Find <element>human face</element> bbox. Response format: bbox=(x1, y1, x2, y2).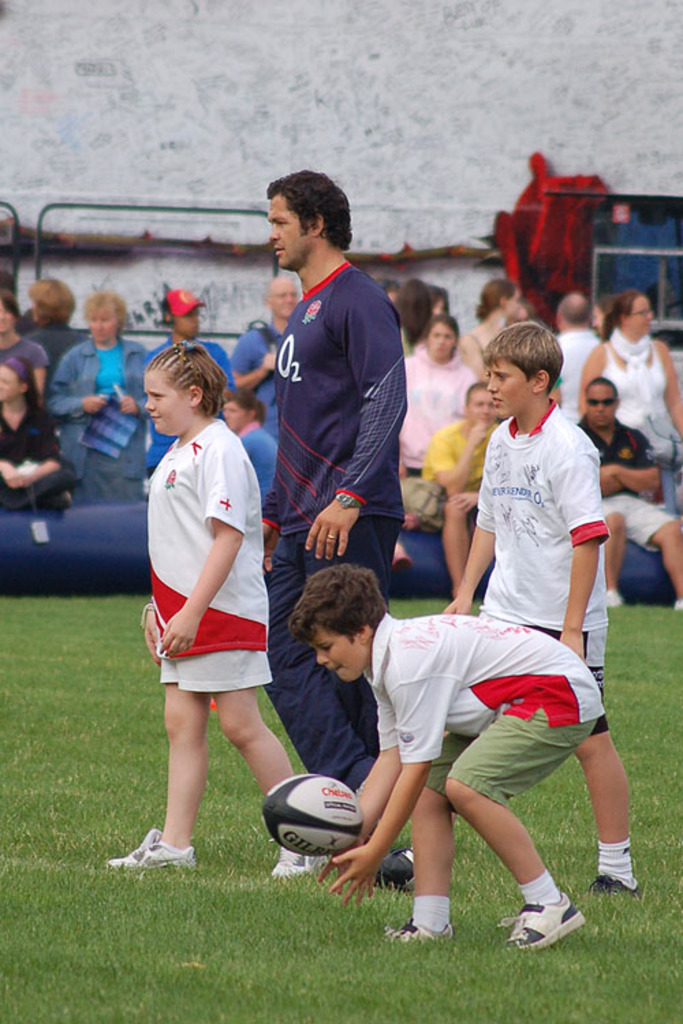
bbox=(269, 195, 311, 266).
